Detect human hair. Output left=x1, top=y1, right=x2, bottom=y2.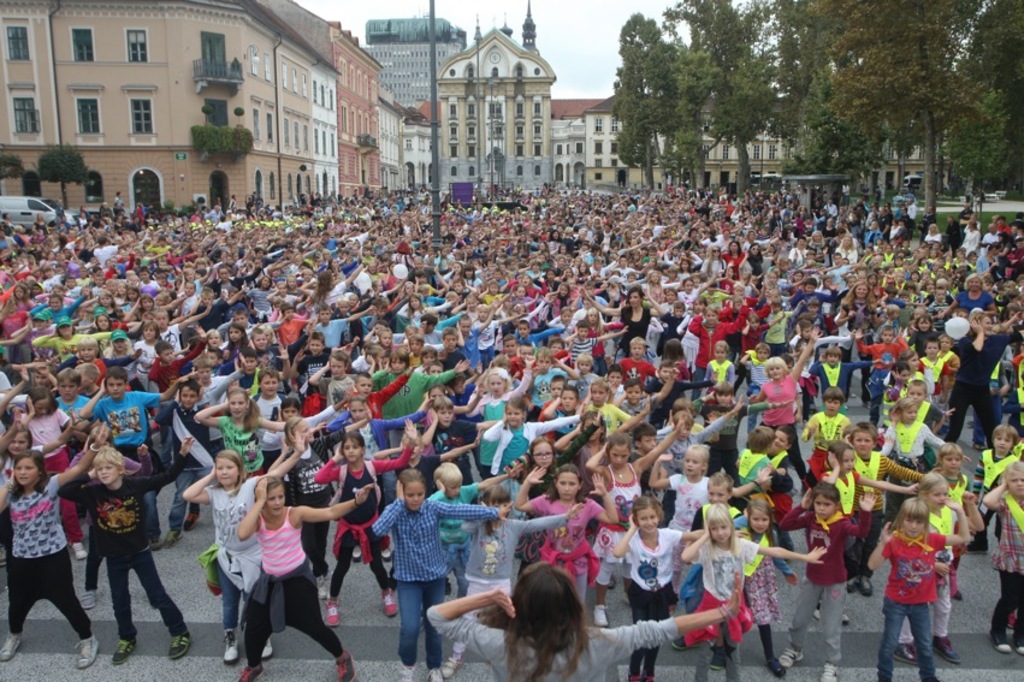
left=390, top=348, right=410, bottom=368.
